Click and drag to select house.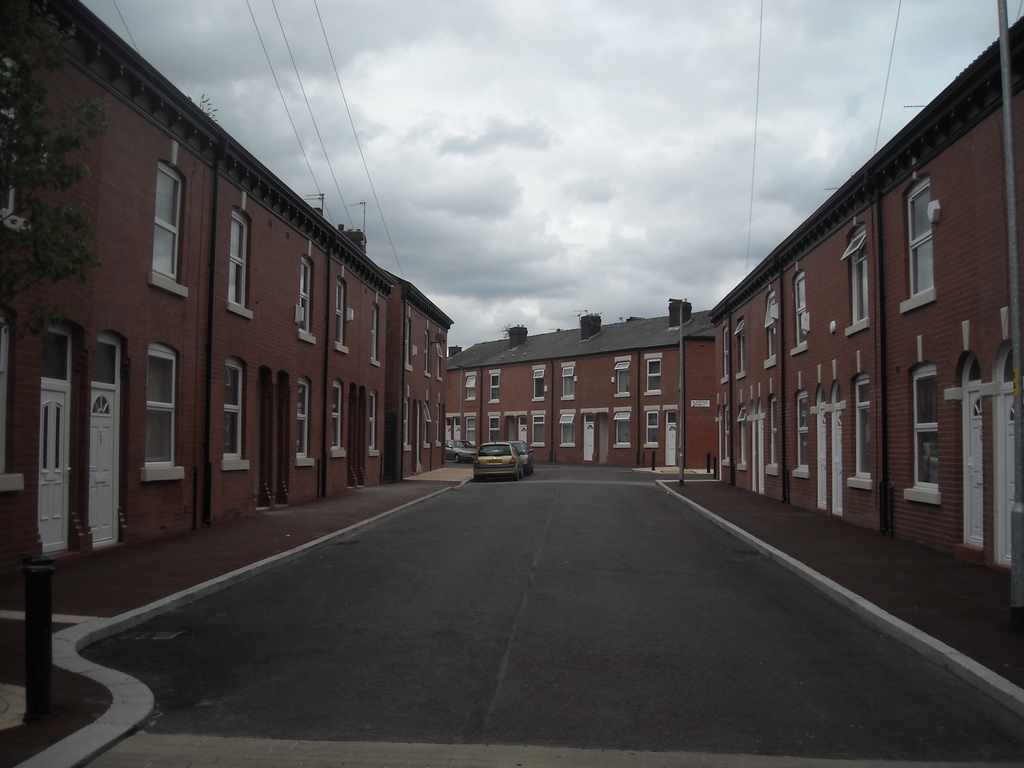
Selection: (0,0,1023,599).
